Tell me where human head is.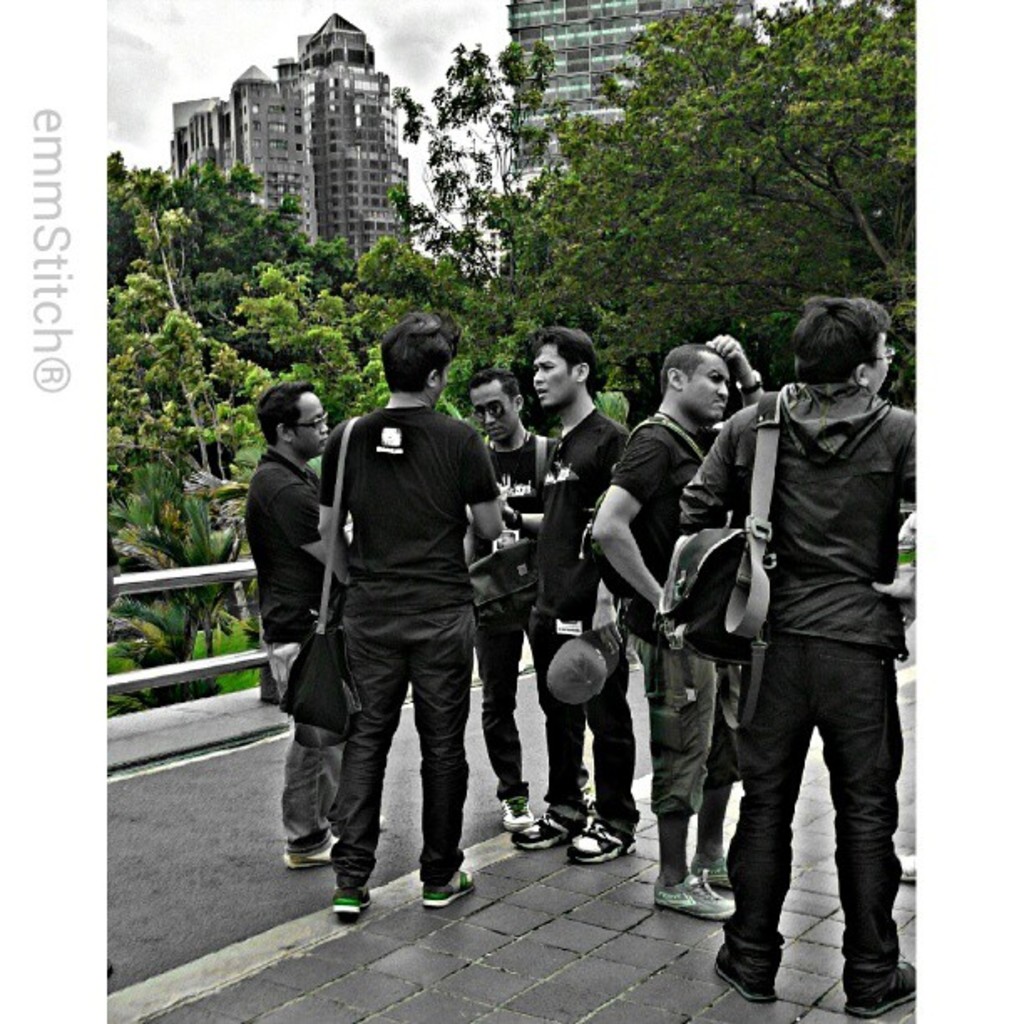
human head is at region(659, 345, 726, 423).
